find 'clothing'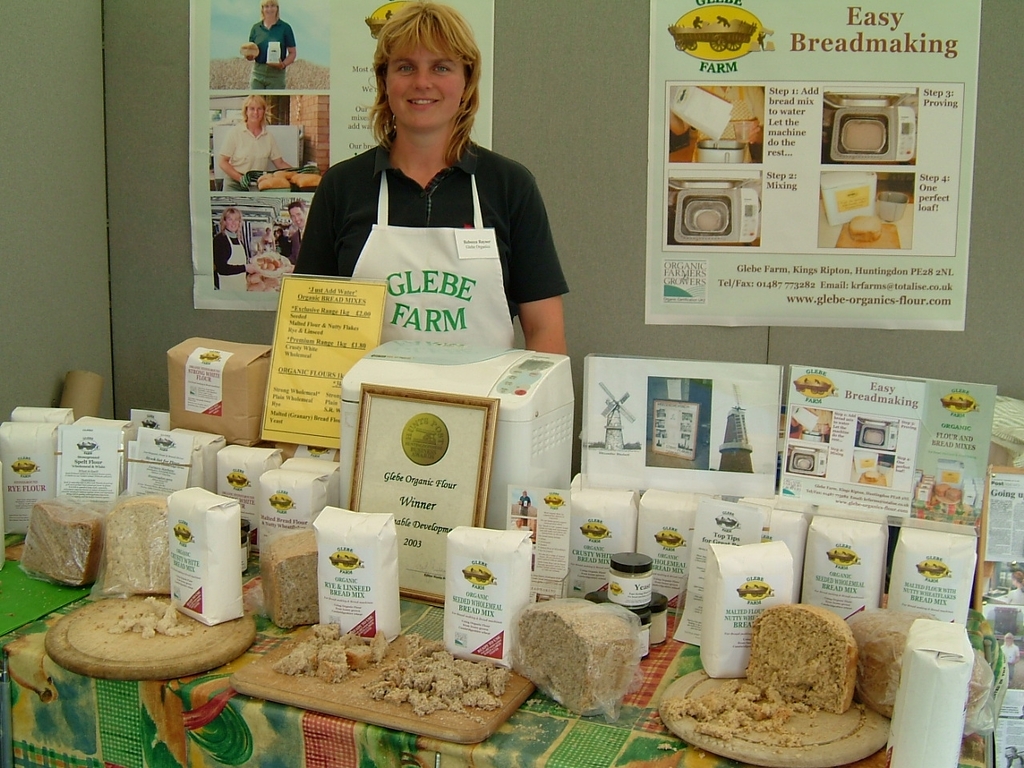
BBox(222, 122, 280, 192)
